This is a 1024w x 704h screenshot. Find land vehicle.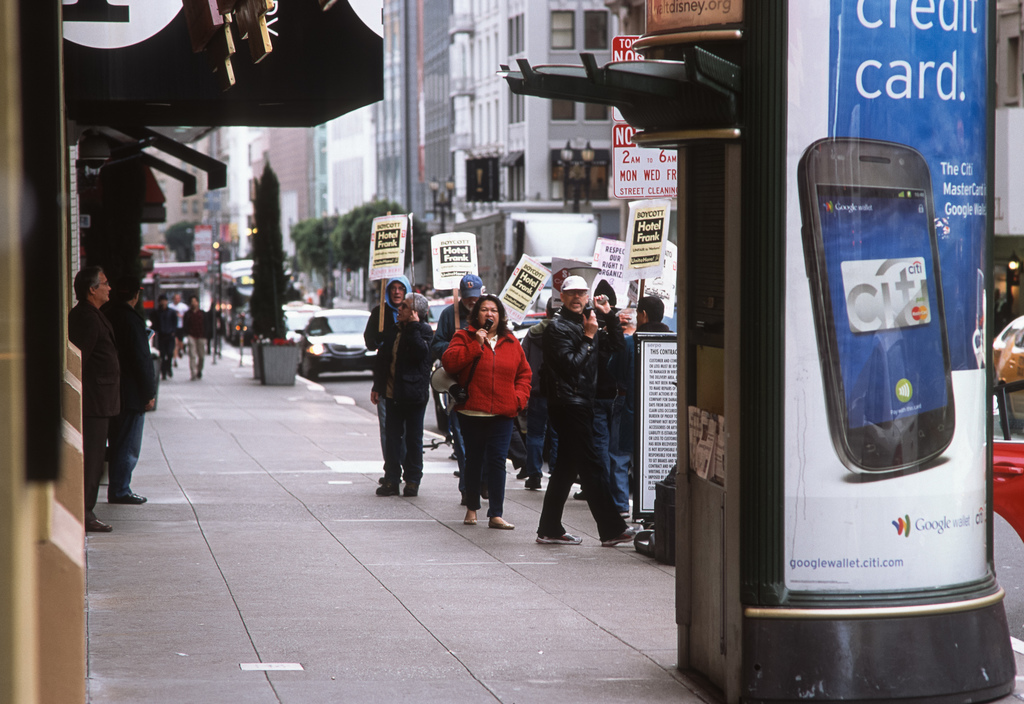
Bounding box: [x1=988, y1=316, x2=1023, y2=418].
